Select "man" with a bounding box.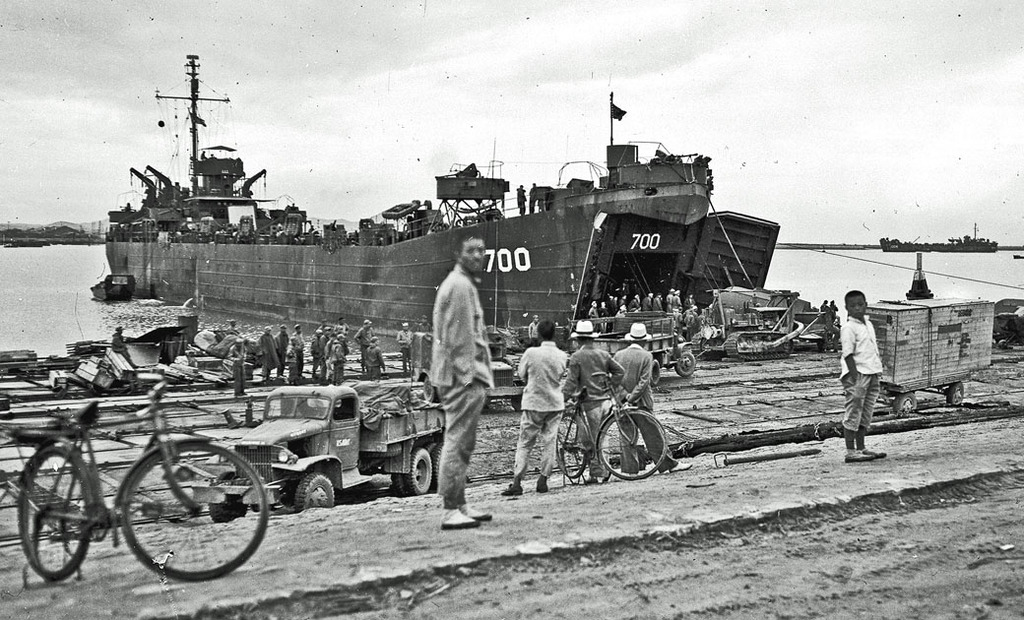
[112,327,140,374].
